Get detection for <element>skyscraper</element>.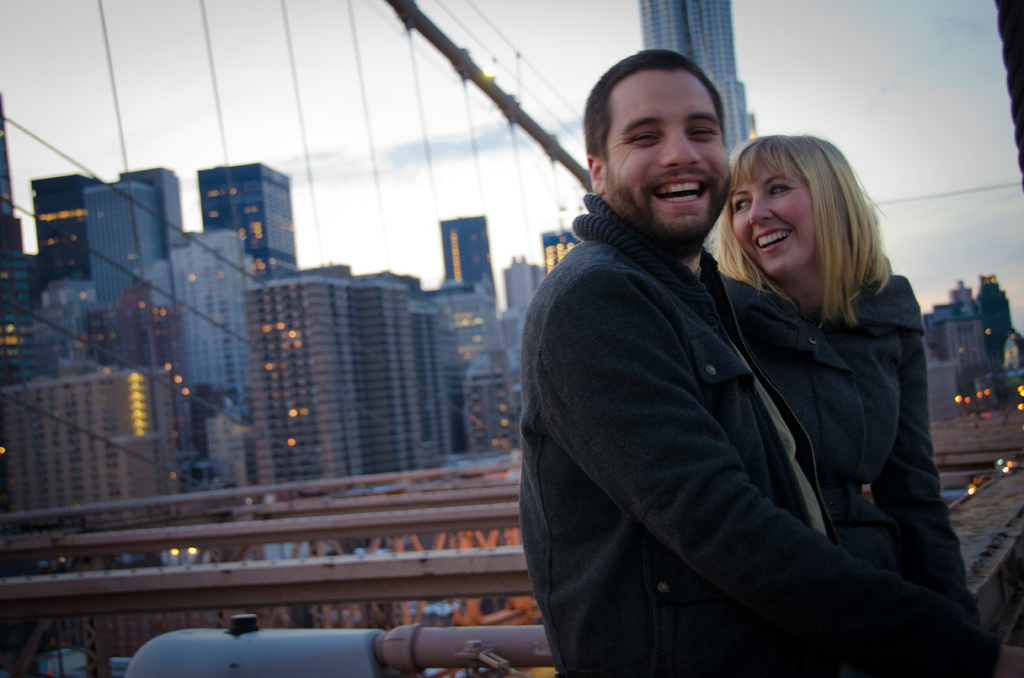
Detection: detection(910, 275, 1016, 413).
